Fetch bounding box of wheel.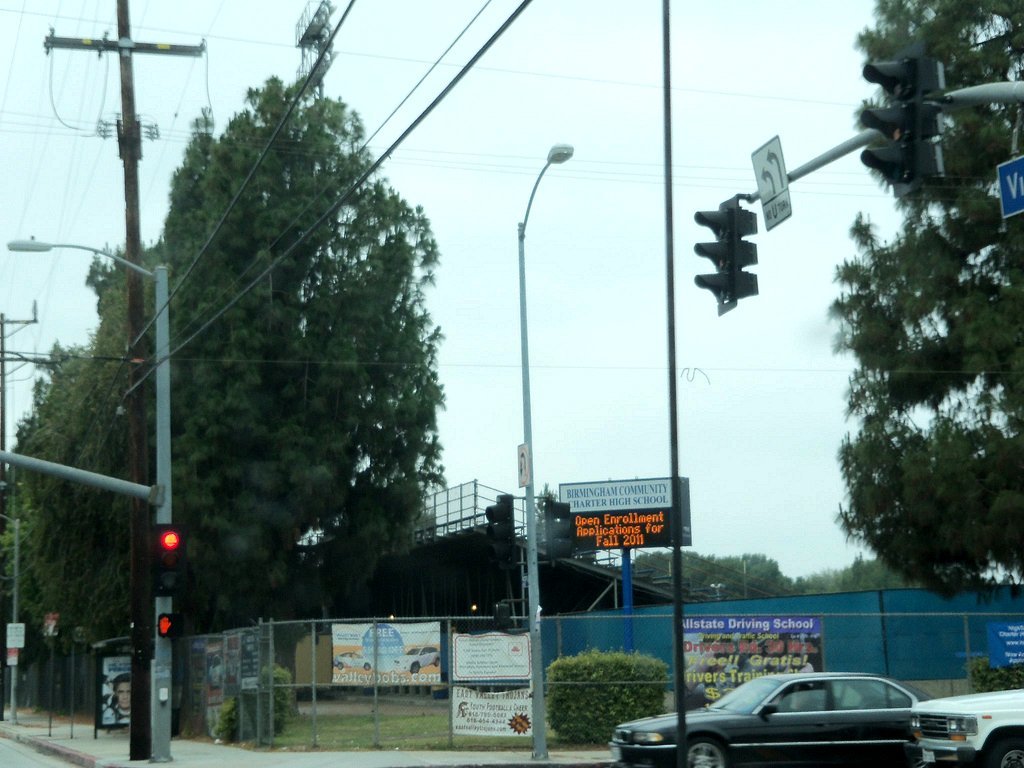
Bbox: (682, 736, 730, 767).
